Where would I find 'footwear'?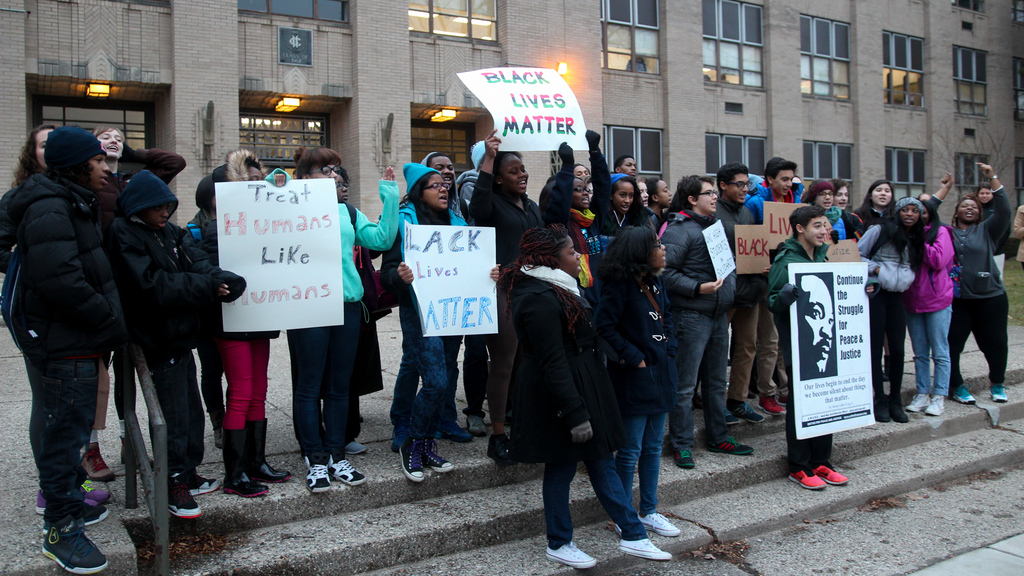
At [619, 530, 671, 561].
